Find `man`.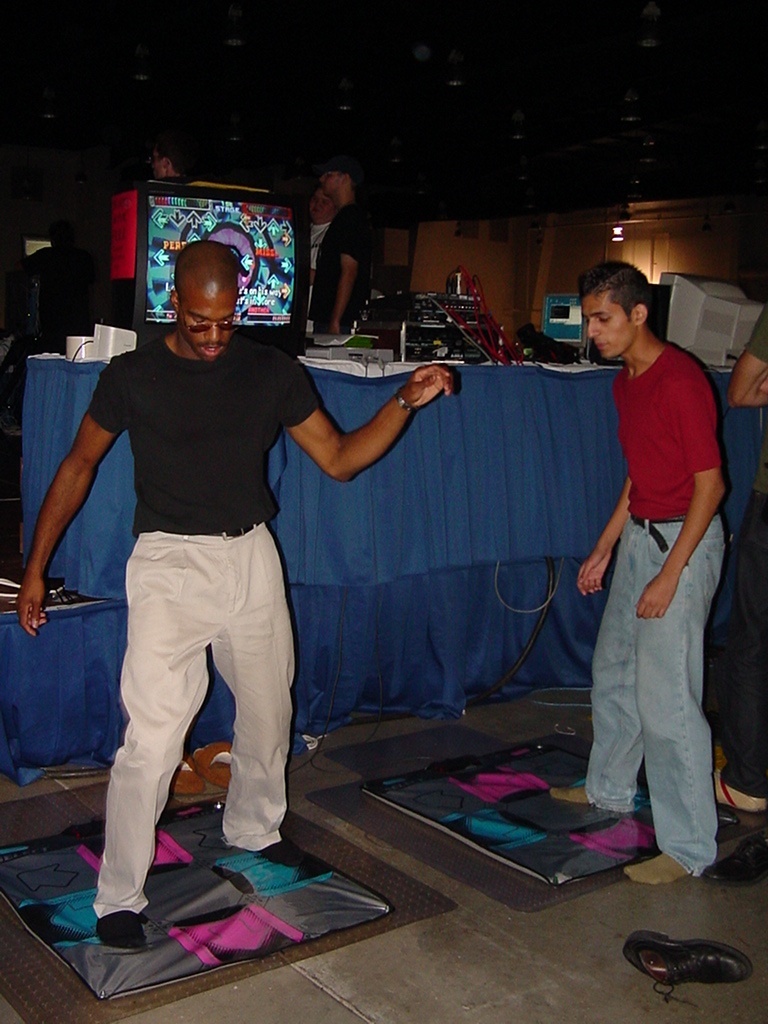
locate(566, 253, 742, 851).
